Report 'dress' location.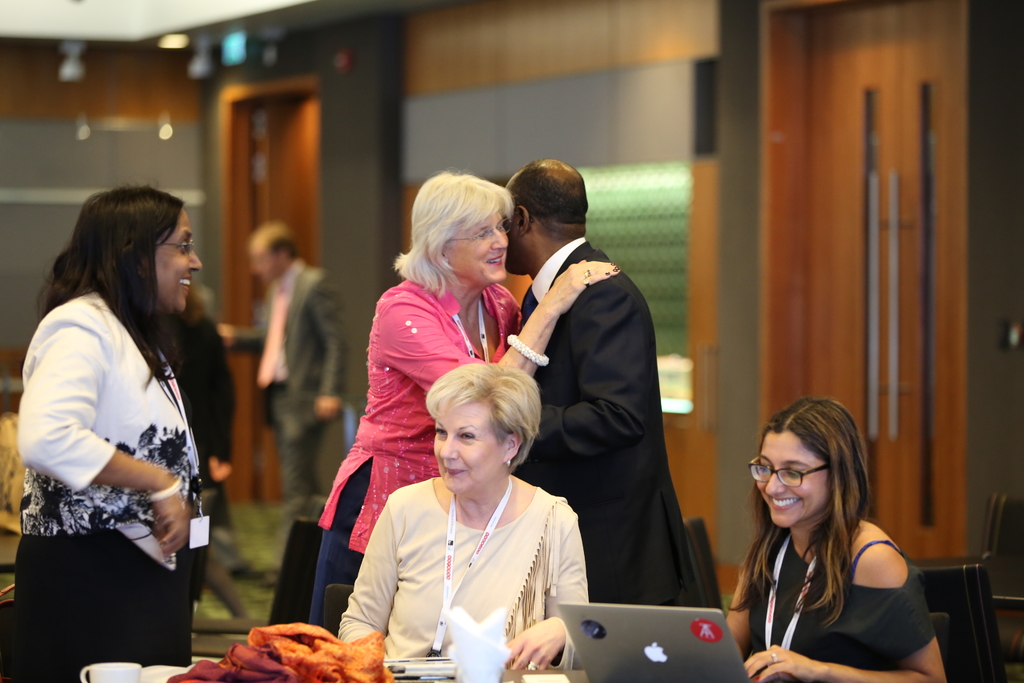
Report: bbox=(13, 381, 191, 682).
